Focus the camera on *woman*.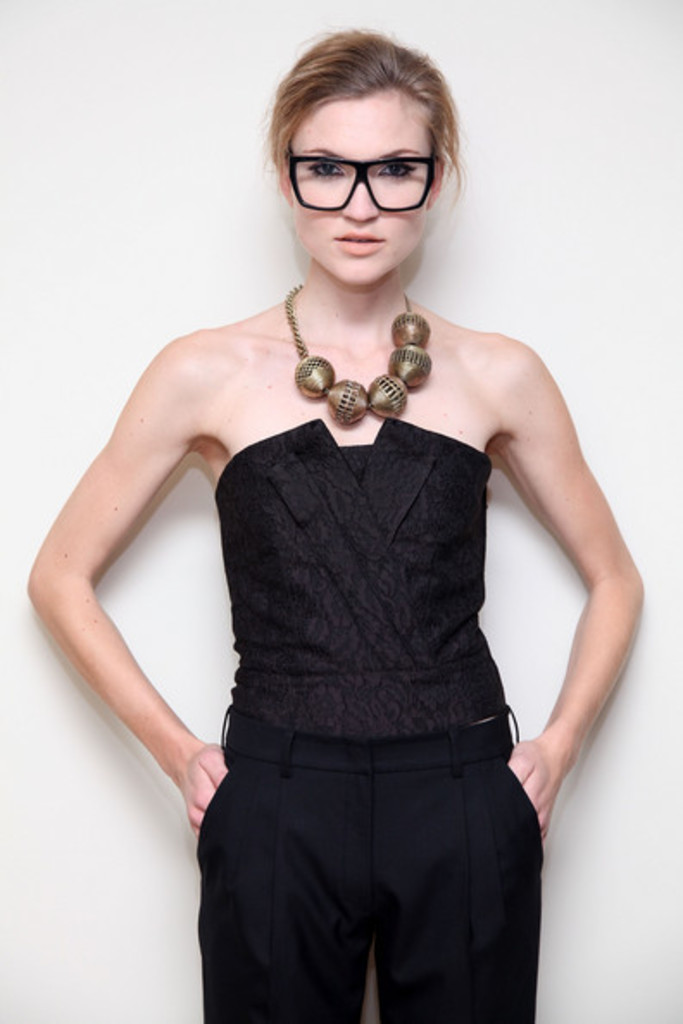
Focus region: [9,3,666,1023].
